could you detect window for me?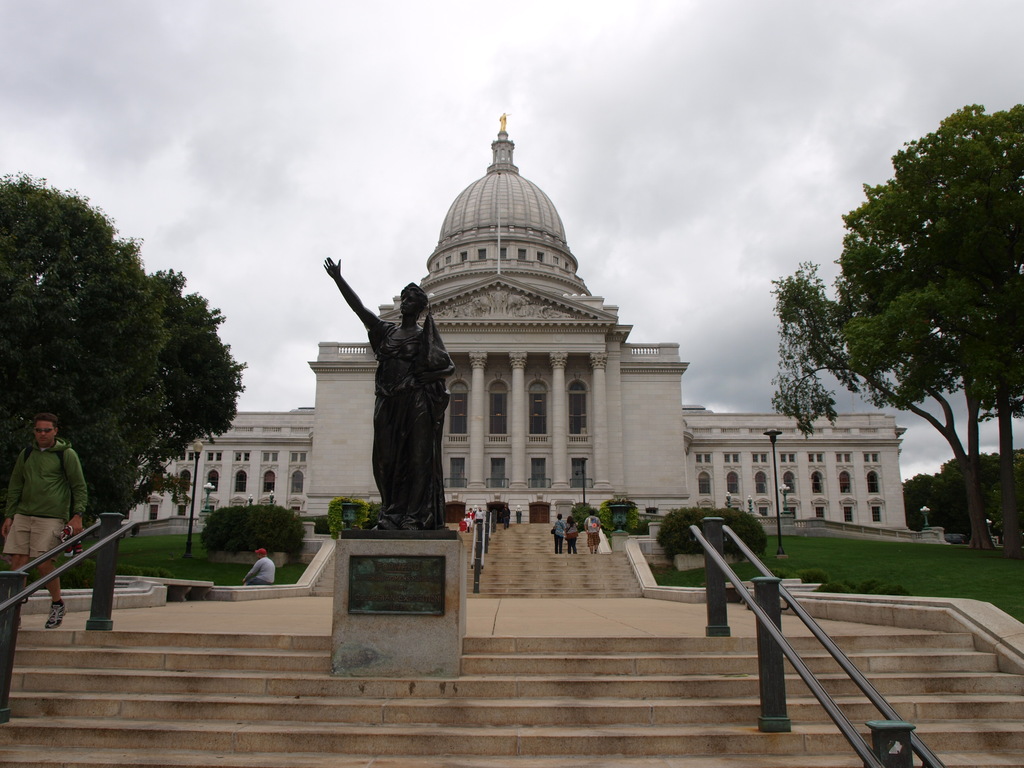
Detection result: <bbox>536, 252, 545, 262</bbox>.
